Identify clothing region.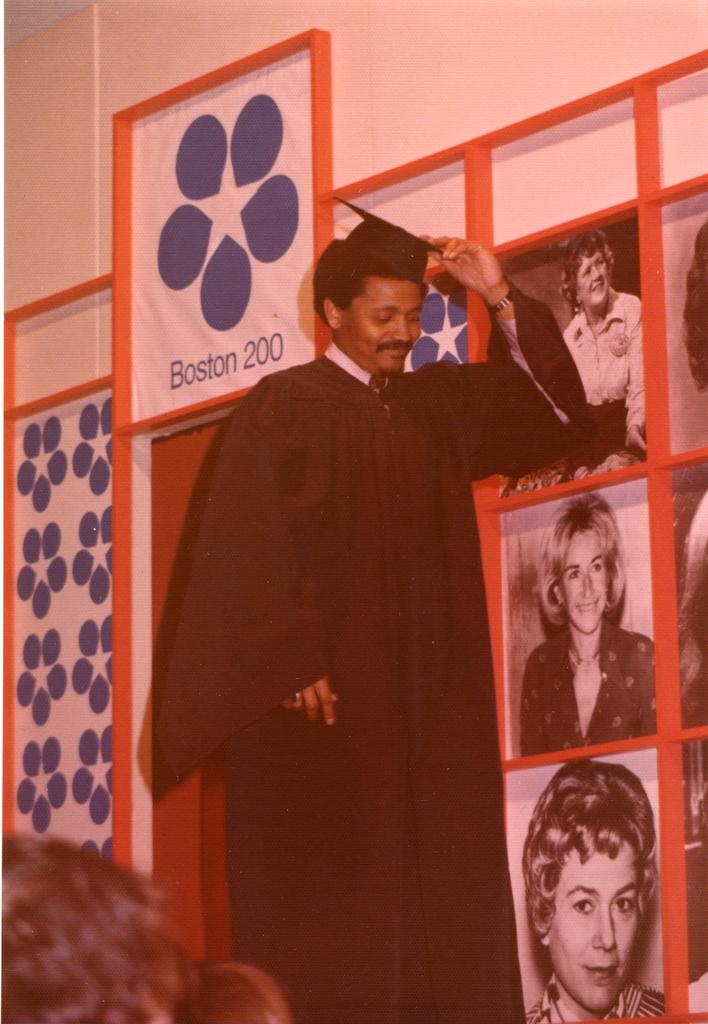
Region: bbox(526, 982, 676, 1021).
